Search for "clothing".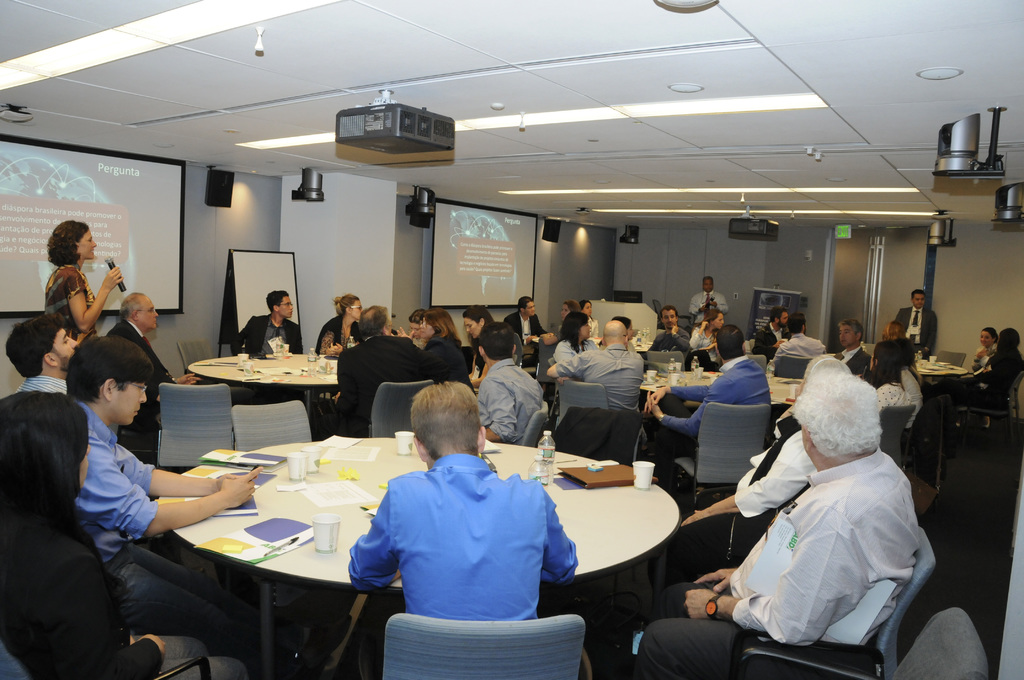
Found at [left=749, top=321, right=786, bottom=366].
